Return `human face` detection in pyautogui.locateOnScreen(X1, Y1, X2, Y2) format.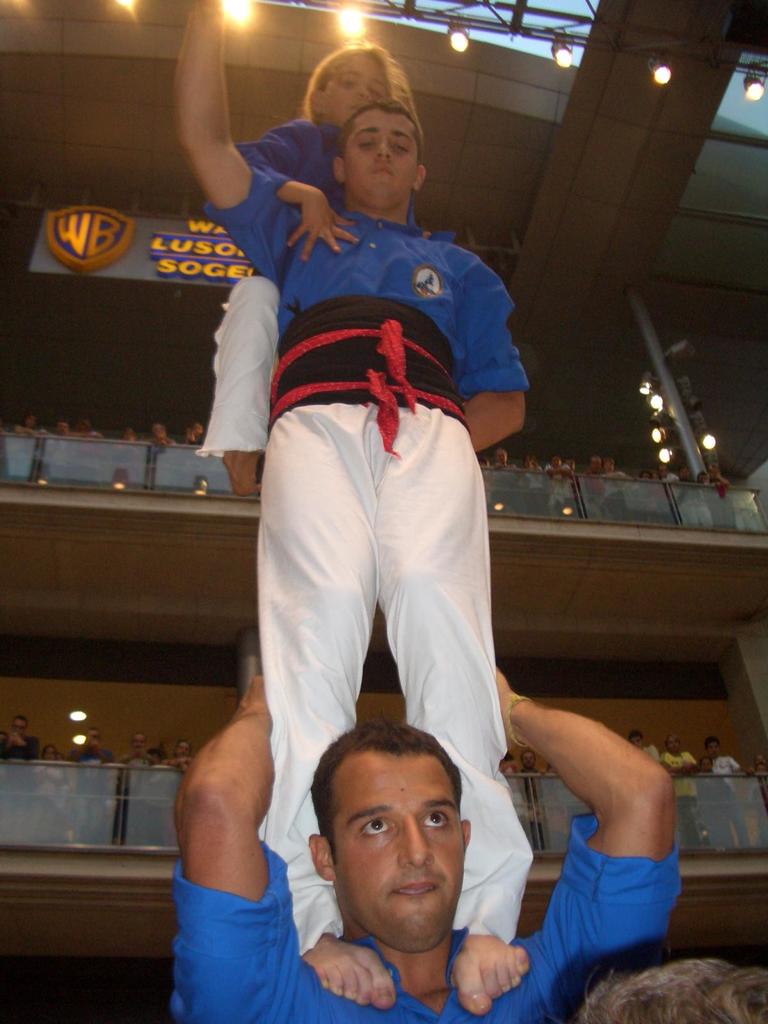
pyautogui.locateOnScreen(336, 755, 460, 943).
